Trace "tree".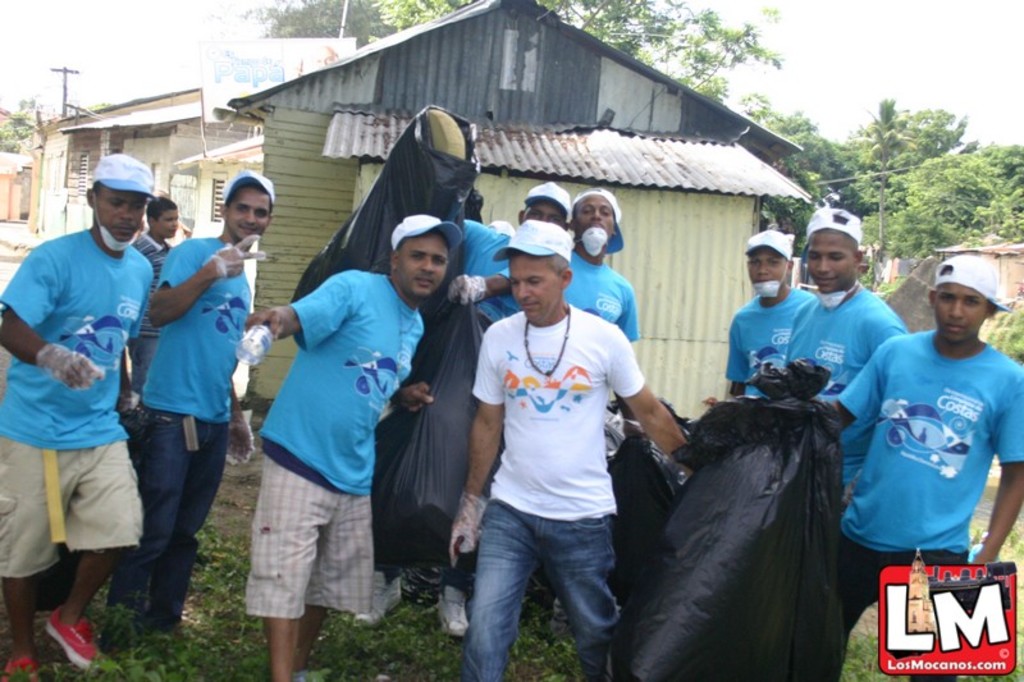
Traced to (378, 0, 509, 31).
